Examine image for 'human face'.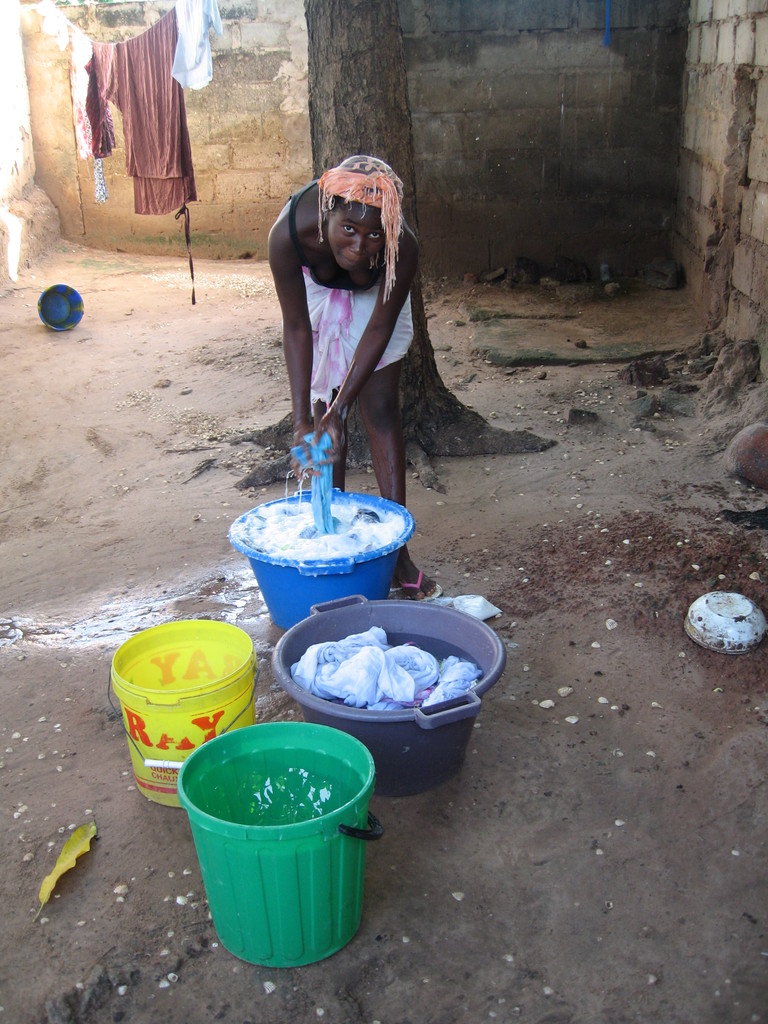
Examination result: <box>328,200,381,270</box>.
